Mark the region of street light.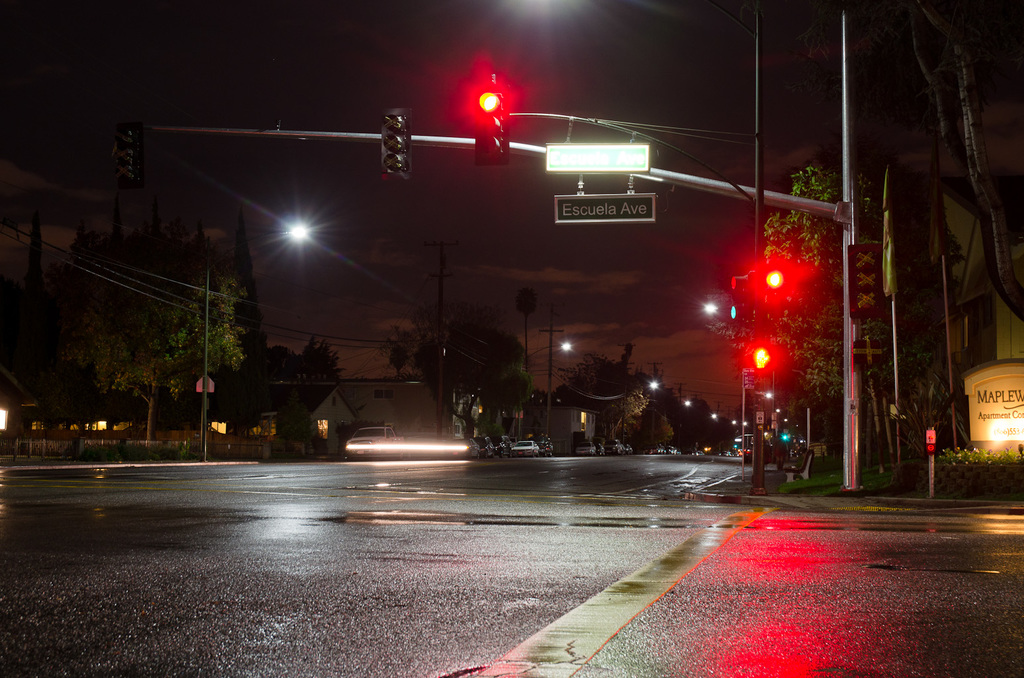
Region: [left=776, top=406, right=784, bottom=416].
